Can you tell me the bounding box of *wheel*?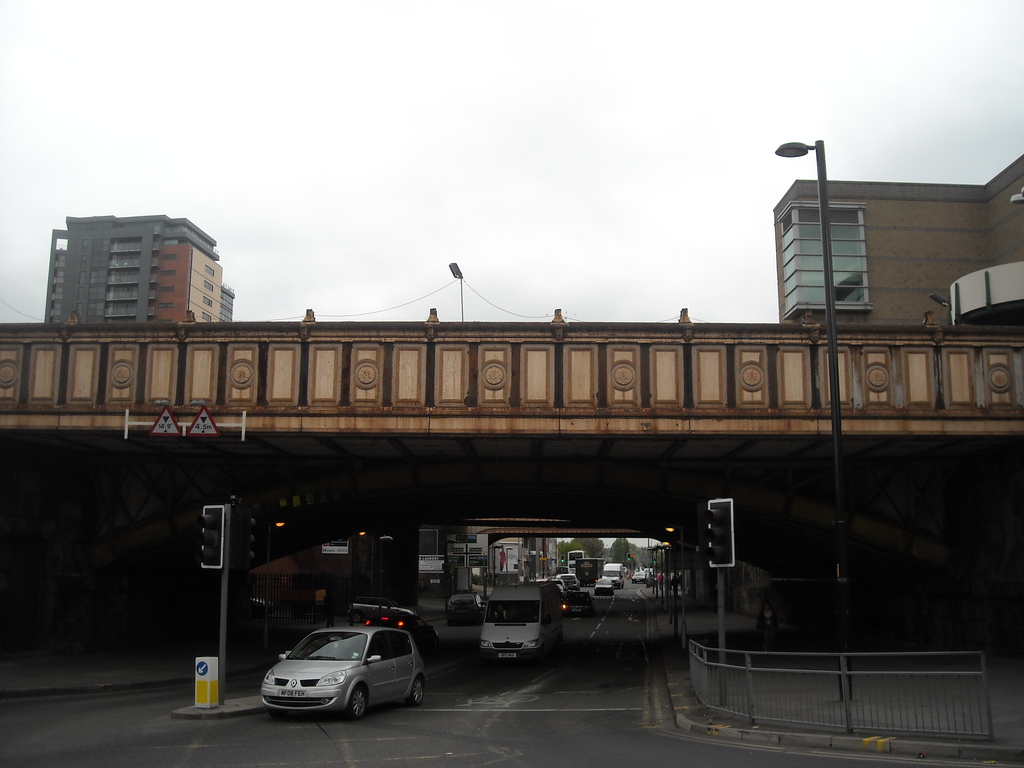
{"left": 411, "top": 681, "right": 424, "bottom": 705}.
